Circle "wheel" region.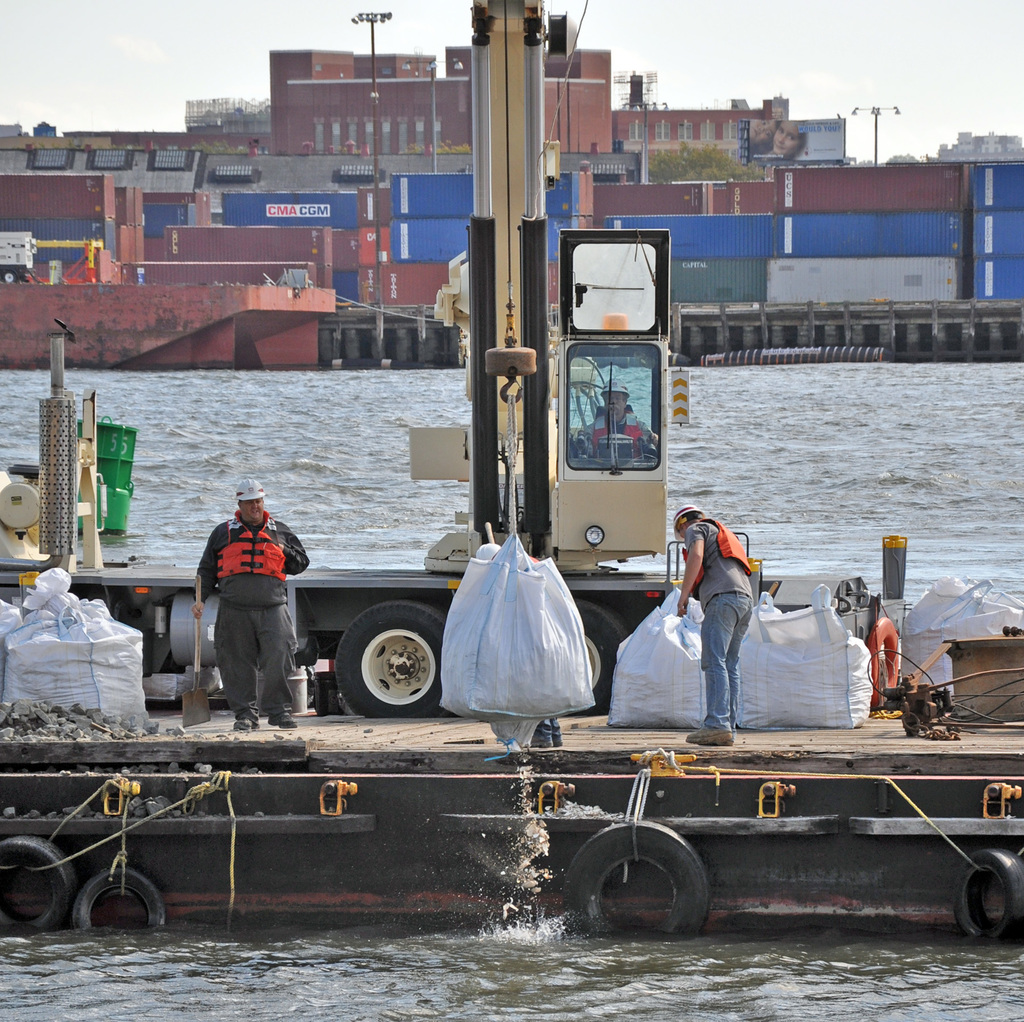
Region: crop(956, 848, 1023, 935).
